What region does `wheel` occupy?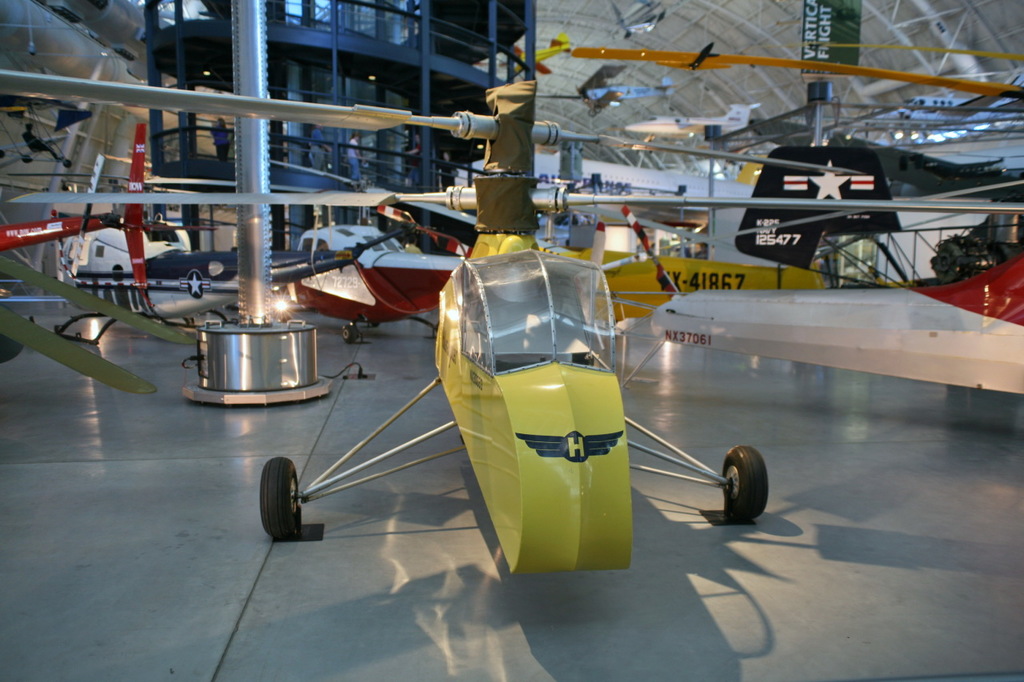
bbox=[250, 461, 304, 544].
